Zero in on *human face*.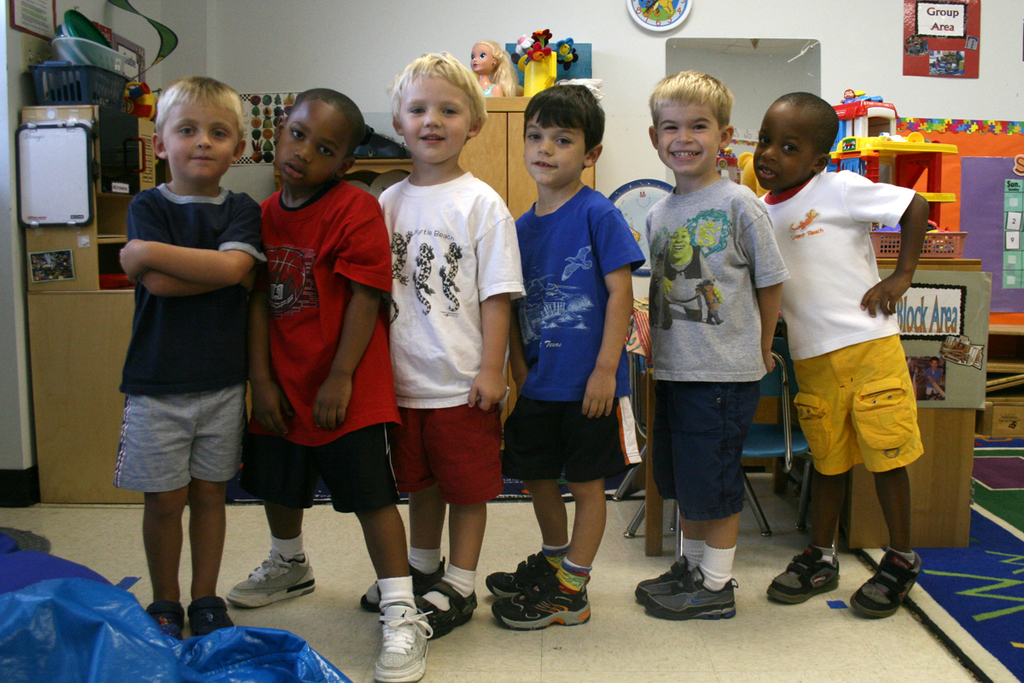
Zeroed in: BBox(276, 100, 343, 182).
